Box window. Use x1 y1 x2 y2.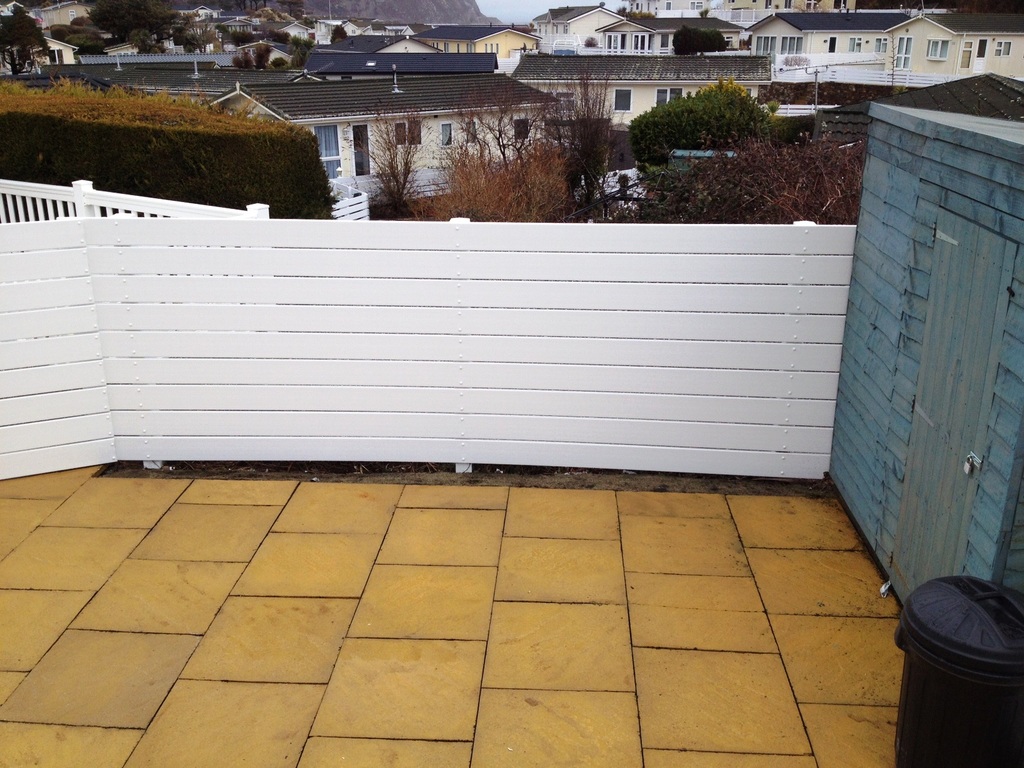
784 35 808 54.
